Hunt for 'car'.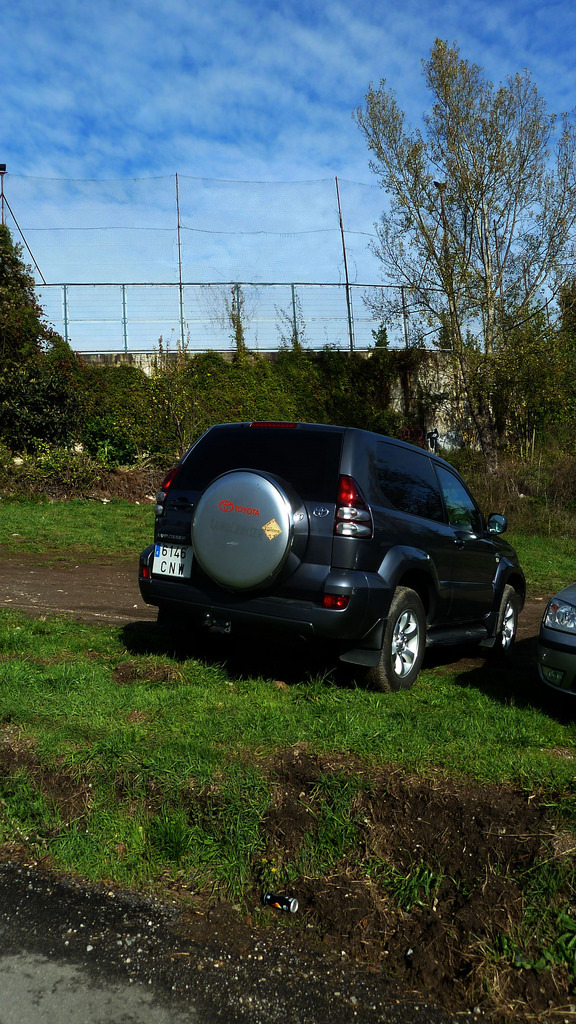
Hunted down at l=145, t=419, r=530, b=689.
